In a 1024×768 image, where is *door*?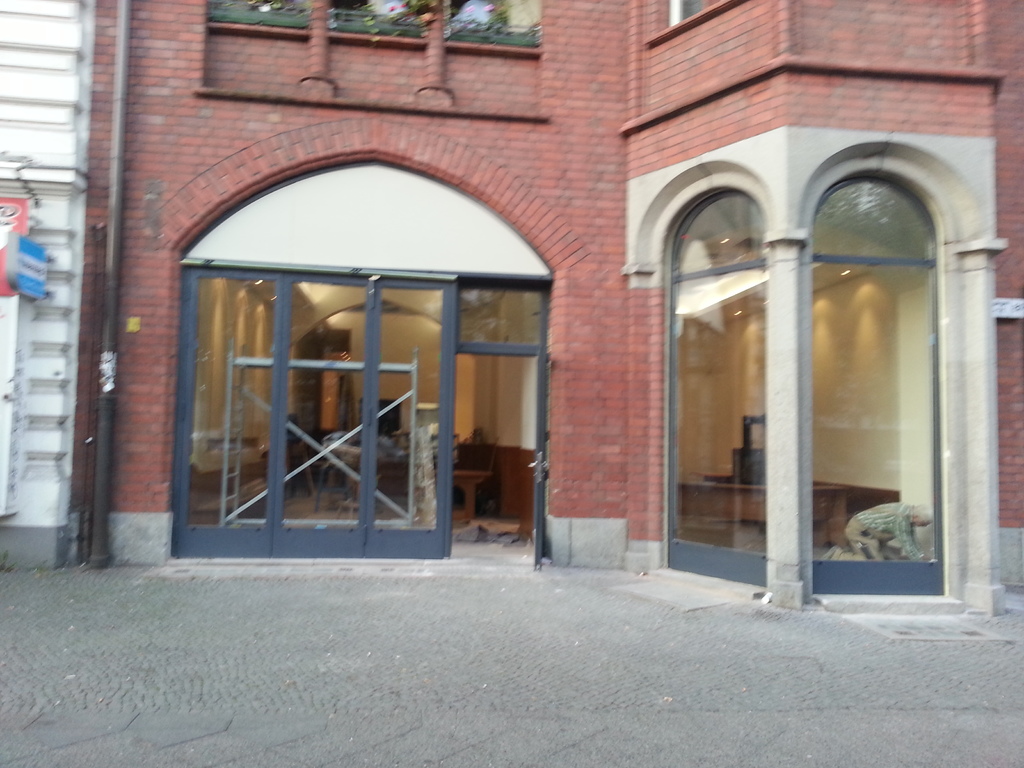
[180, 225, 528, 557].
